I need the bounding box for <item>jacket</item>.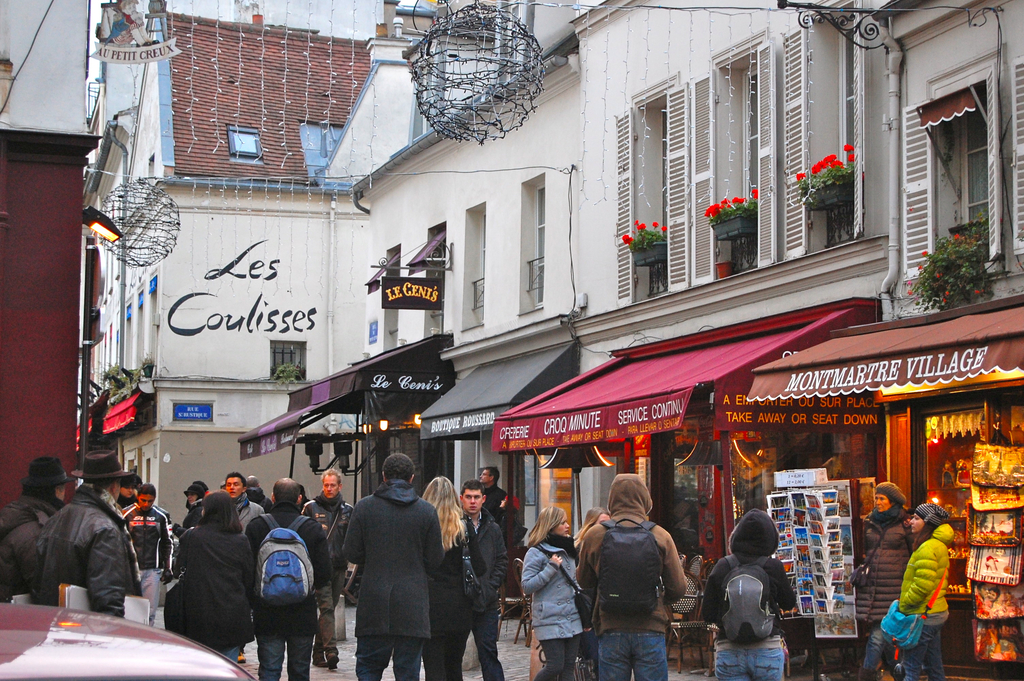
Here it is: left=28, top=480, right=134, bottom=625.
